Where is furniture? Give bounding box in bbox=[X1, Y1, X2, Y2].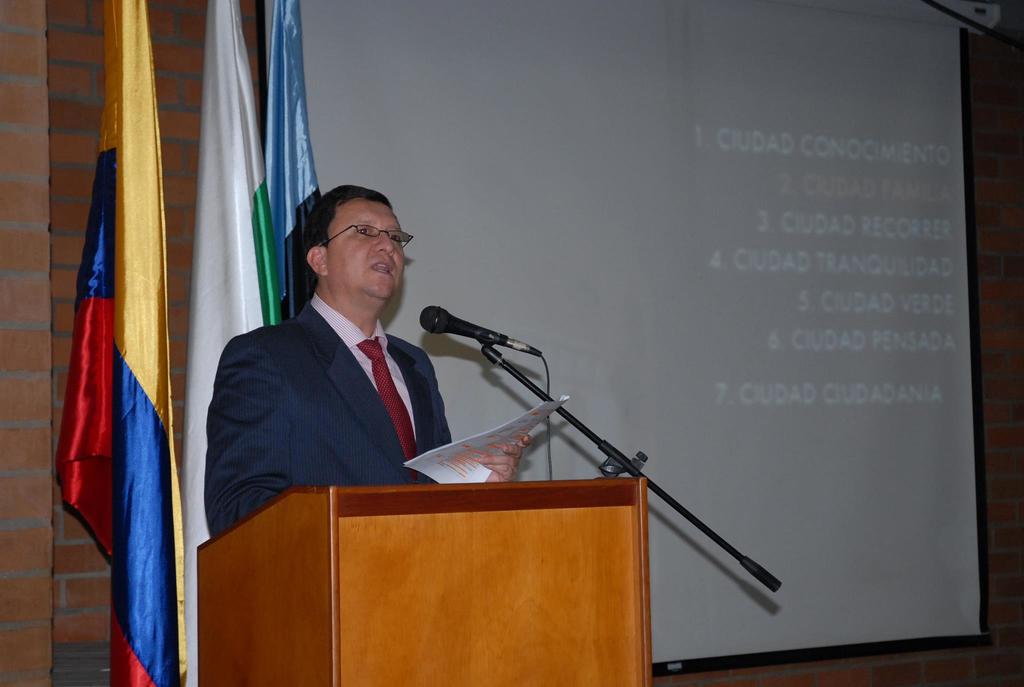
bbox=[194, 476, 650, 686].
